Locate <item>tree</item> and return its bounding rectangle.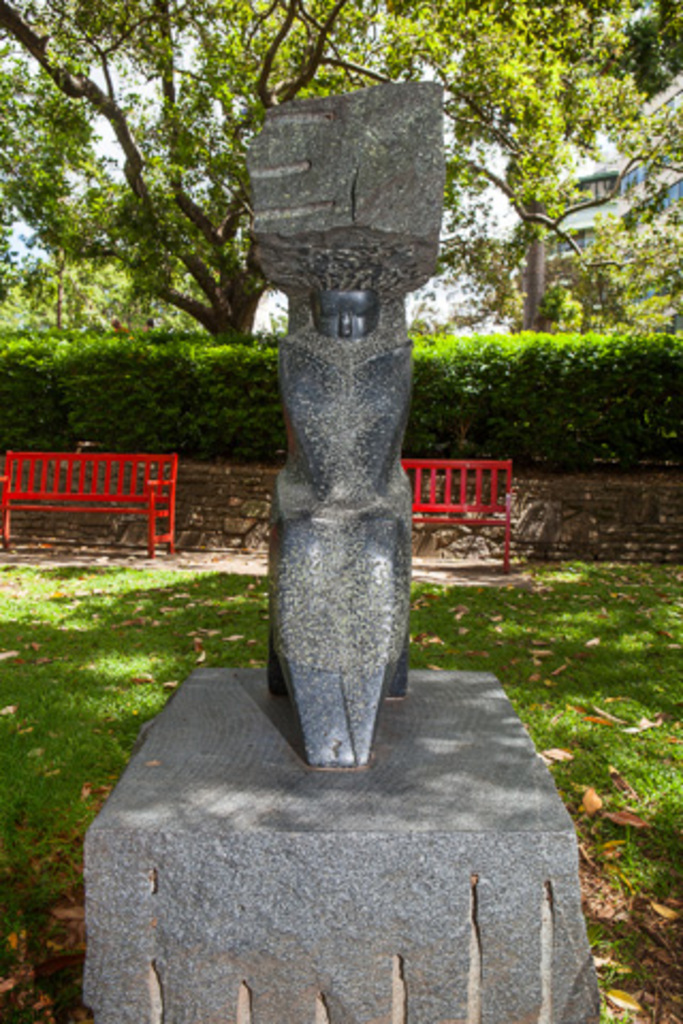
<bbox>568, 196, 681, 339</bbox>.
